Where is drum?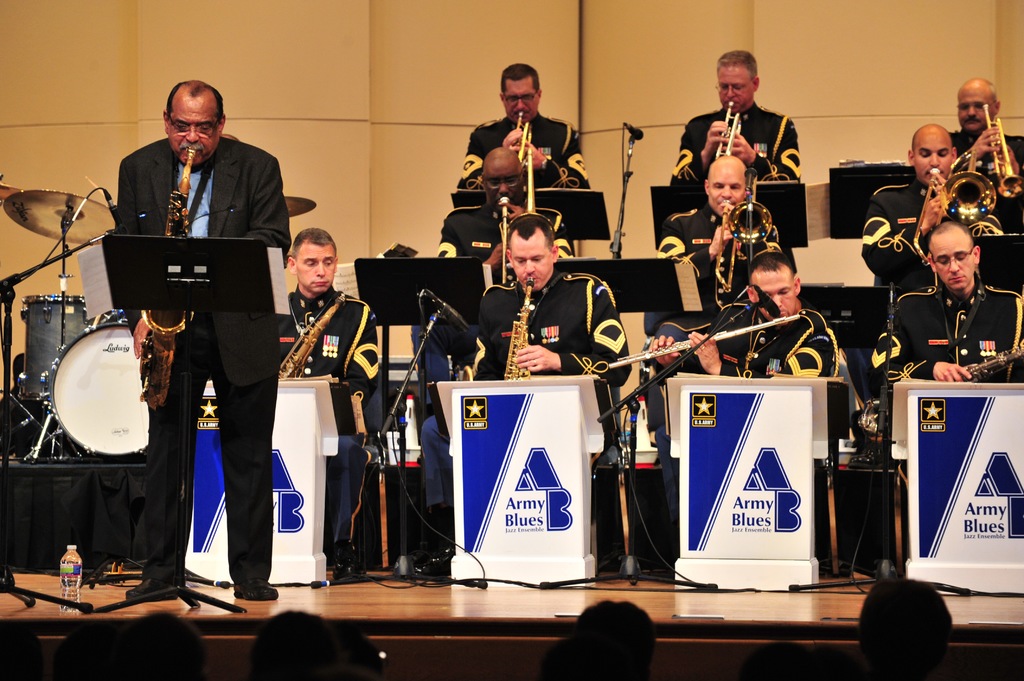
{"x1": 20, "y1": 281, "x2": 164, "y2": 472}.
